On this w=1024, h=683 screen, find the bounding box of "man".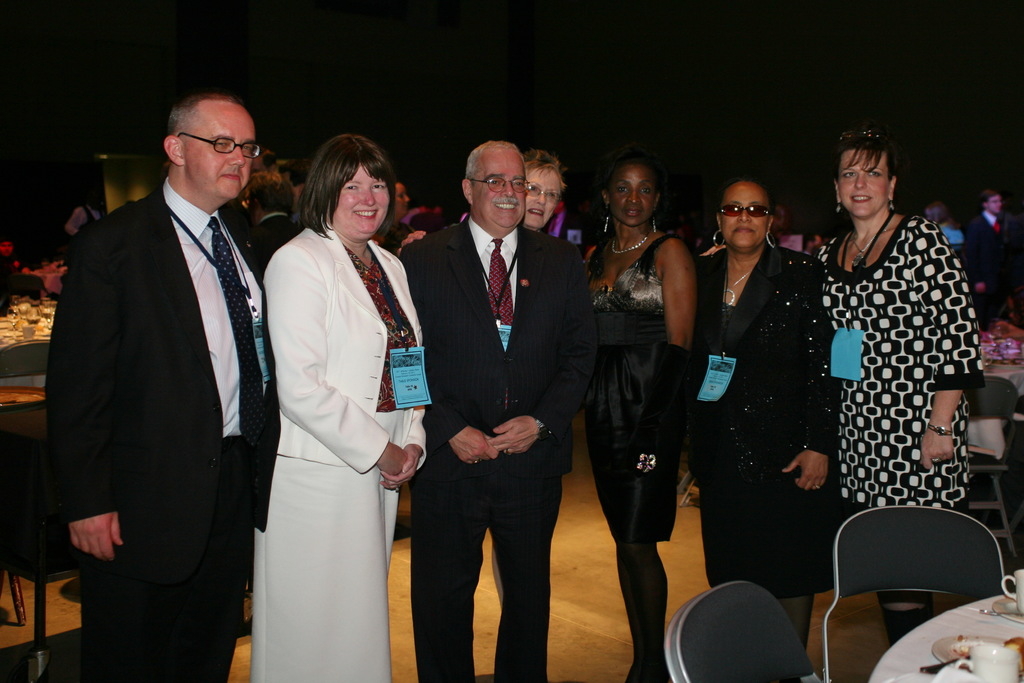
Bounding box: 400,140,610,682.
